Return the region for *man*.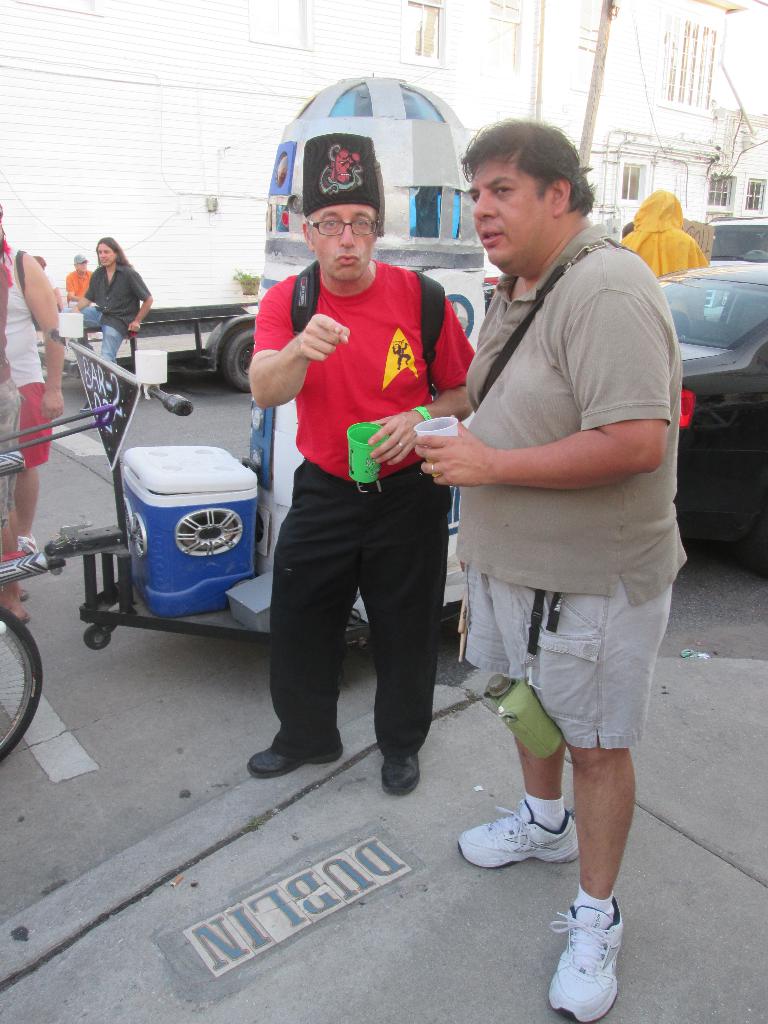
<region>404, 115, 682, 930</region>.
